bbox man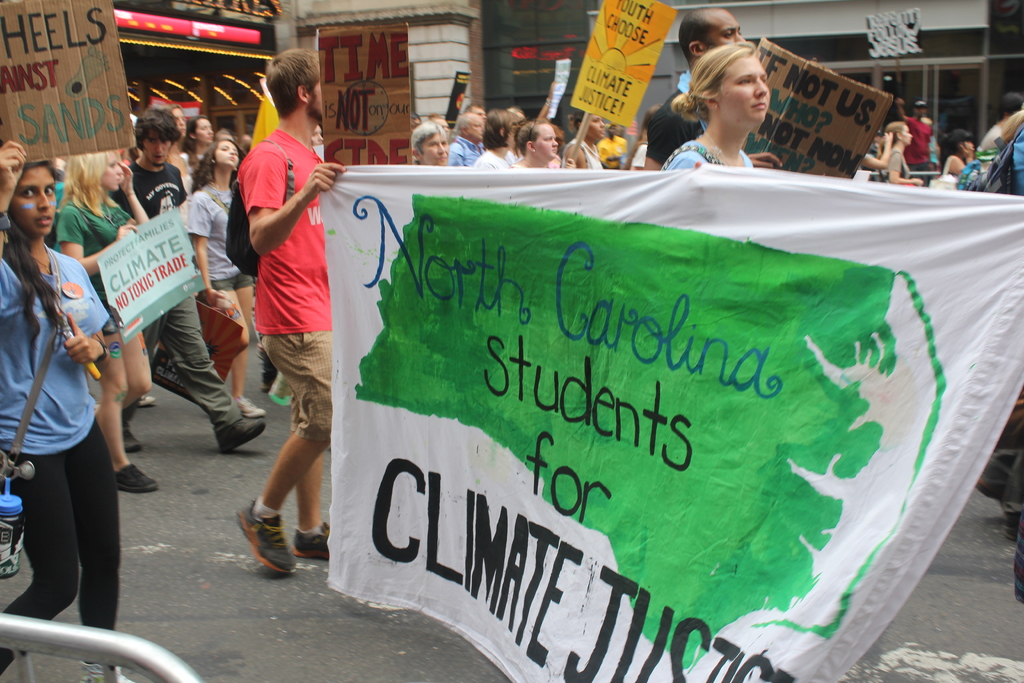
<bbox>180, 119, 216, 168</bbox>
